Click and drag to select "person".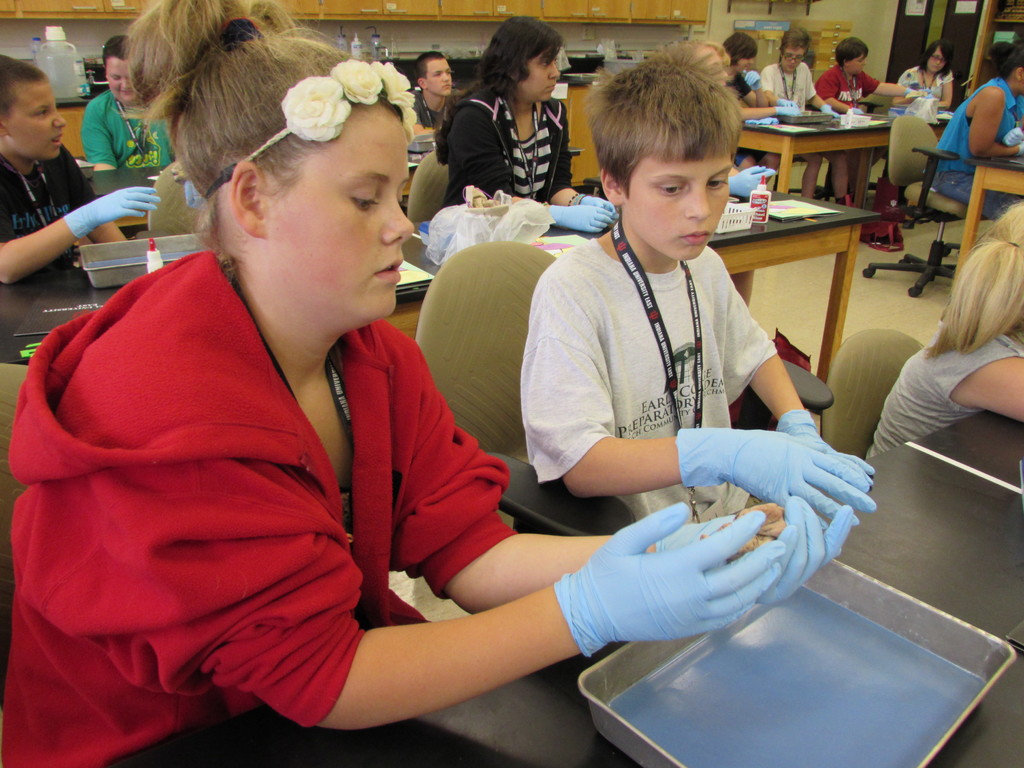
Selection: {"left": 437, "top": 36, "right": 575, "bottom": 220}.
